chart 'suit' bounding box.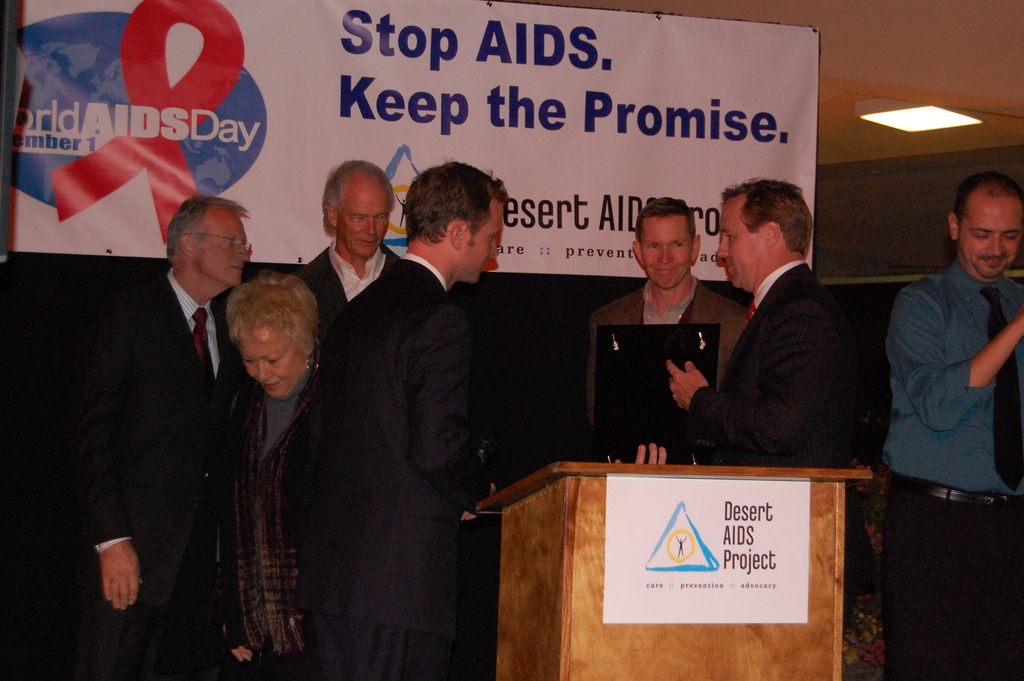
Charted: 676,256,867,600.
